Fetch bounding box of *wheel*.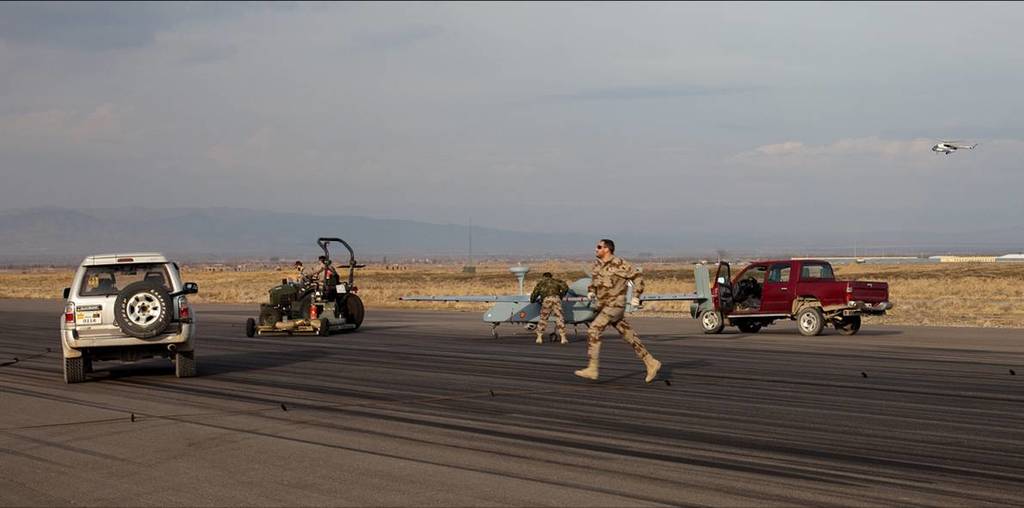
Bbox: x1=63 y1=356 x2=88 y2=386.
